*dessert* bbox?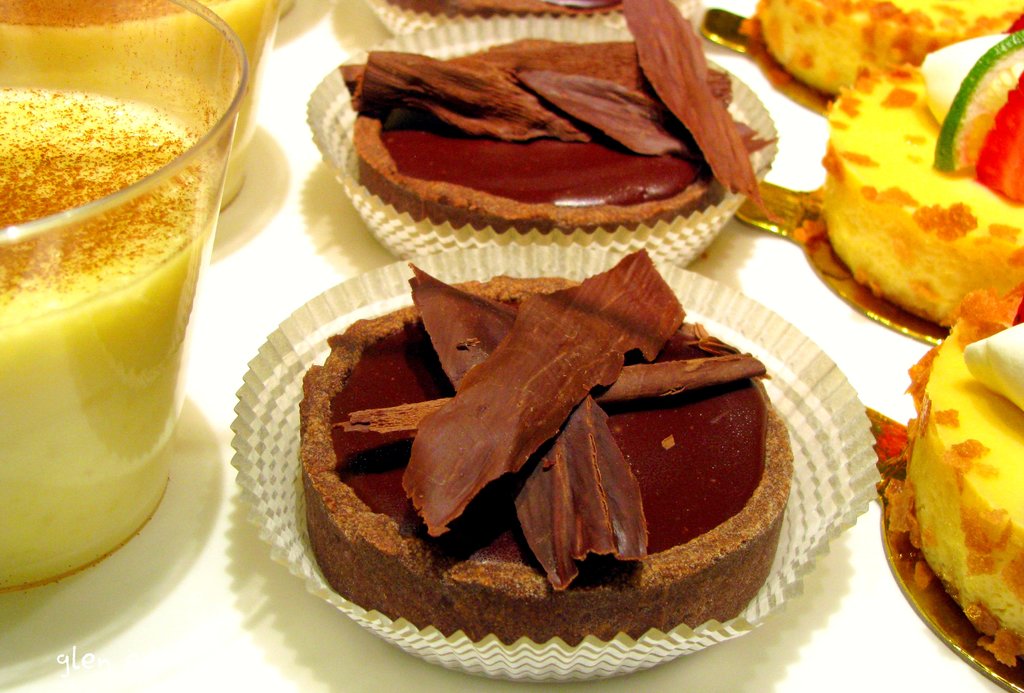
[x1=353, y1=27, x2=722, y2=236]
